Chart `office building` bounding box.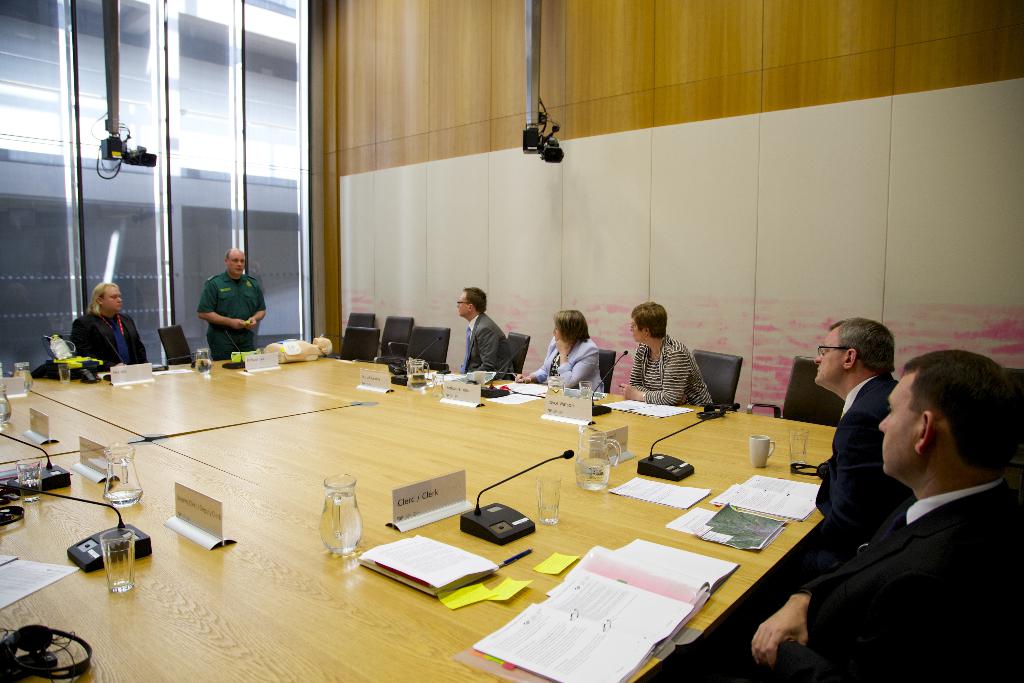
Charted: crop(33, 0, 927, 671).
